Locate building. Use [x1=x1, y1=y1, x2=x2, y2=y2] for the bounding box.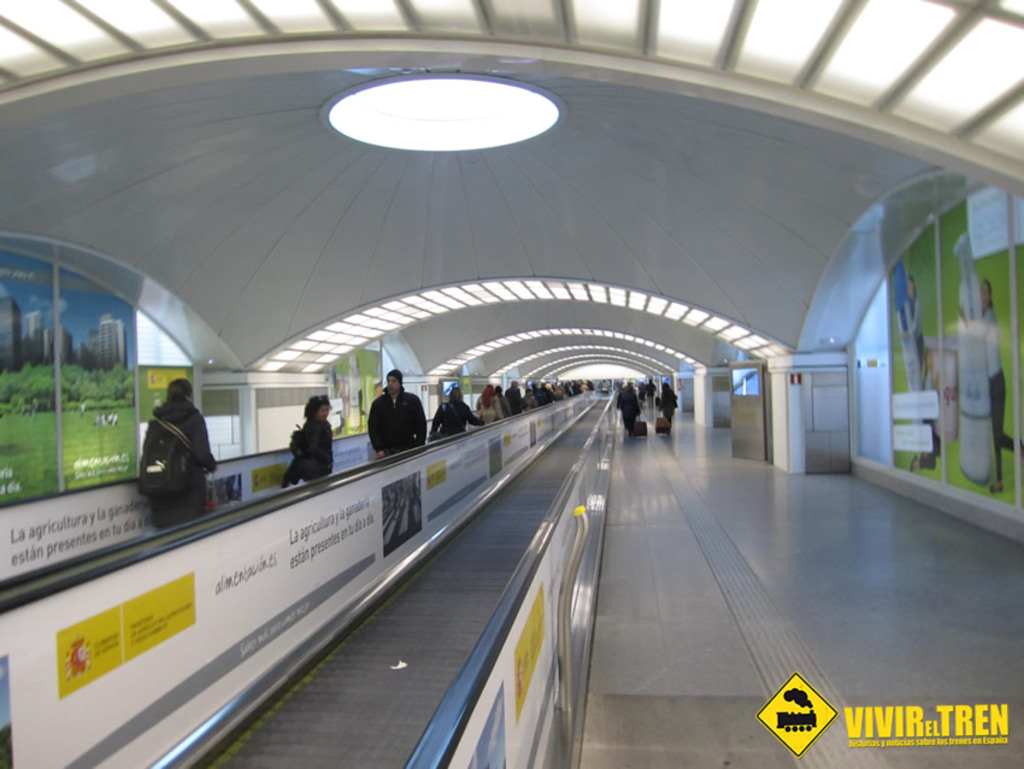
[x1=0, y1=0, x2=1023, y2=768].
